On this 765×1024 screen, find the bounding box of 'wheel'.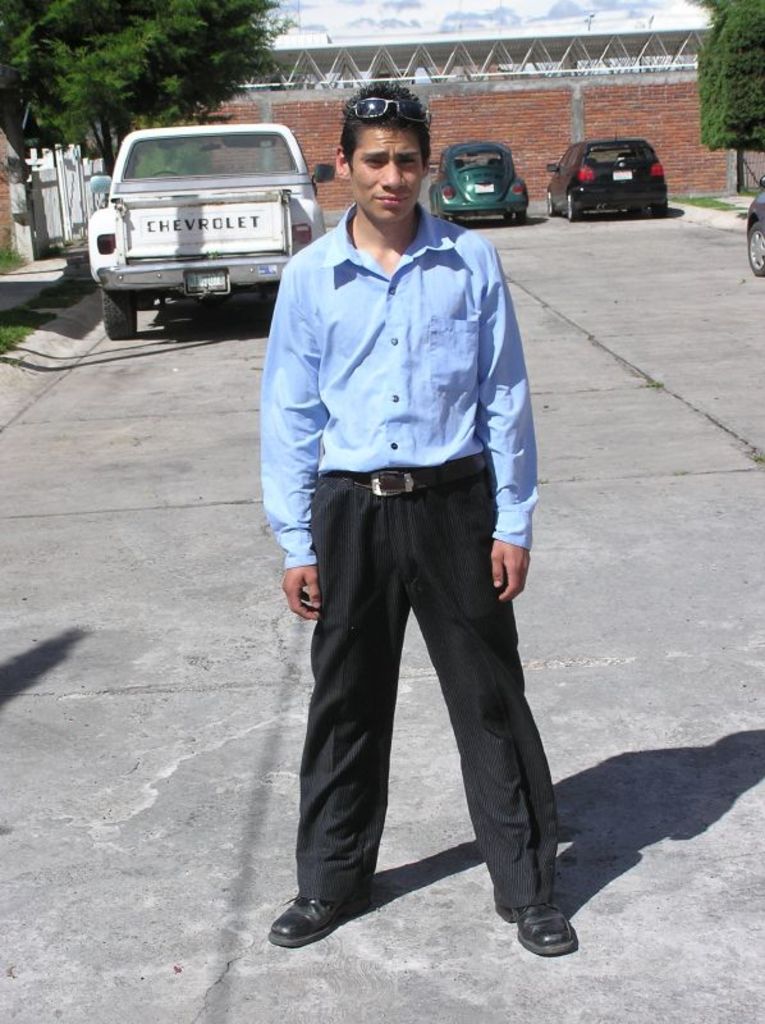
Bounding box: BBox(742, 229, 764, 274).
